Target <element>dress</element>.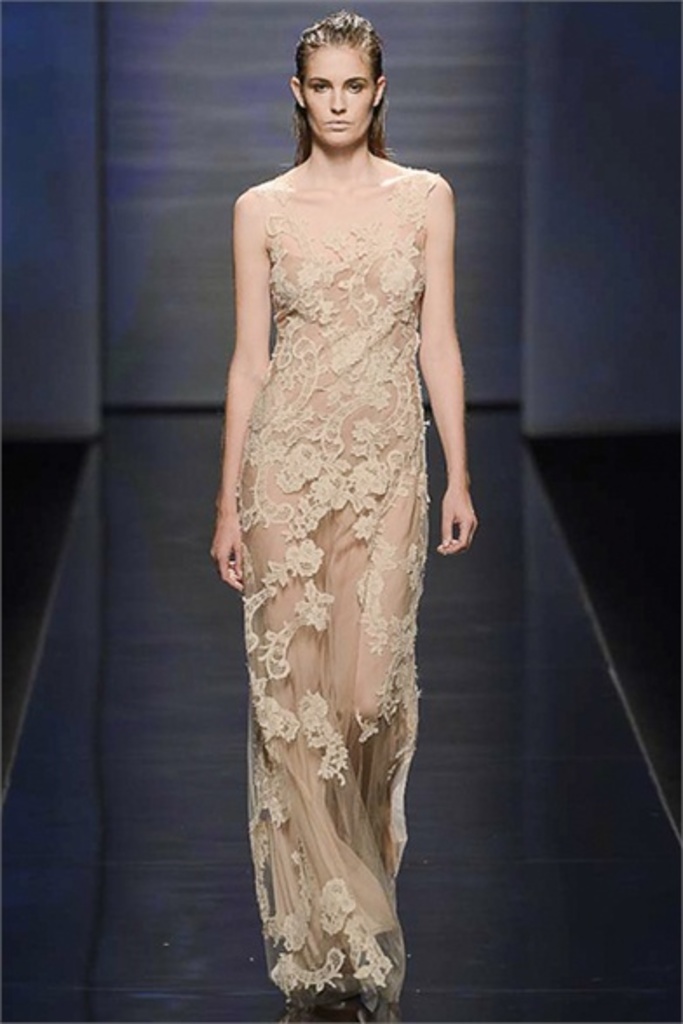
Target region: {"x1": 216, "y1": 169, "x2": 443, "y2": 1008}.
